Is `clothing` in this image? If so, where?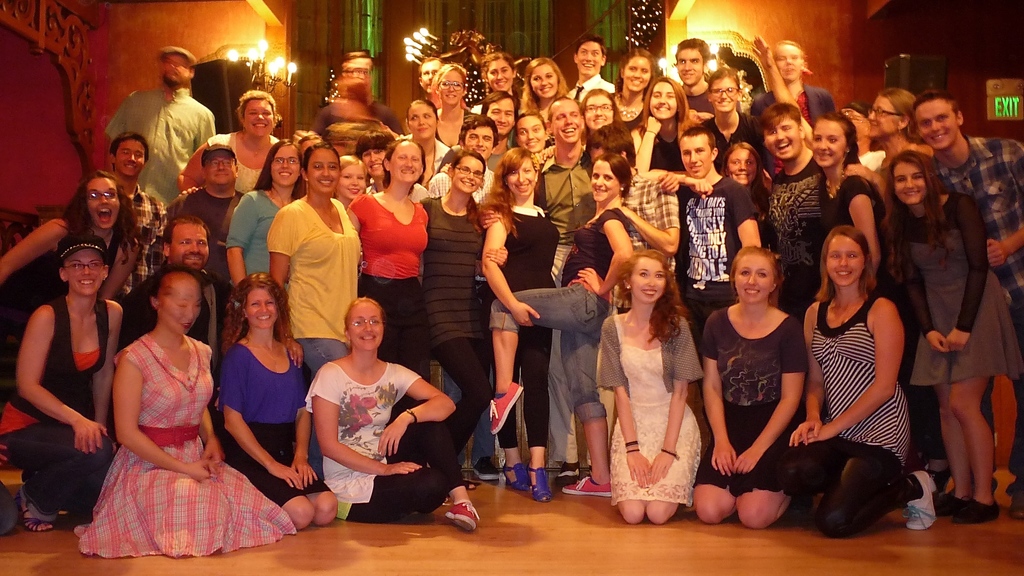
Yes, at [x1=417, y1=187, x2=493, y2=479].
